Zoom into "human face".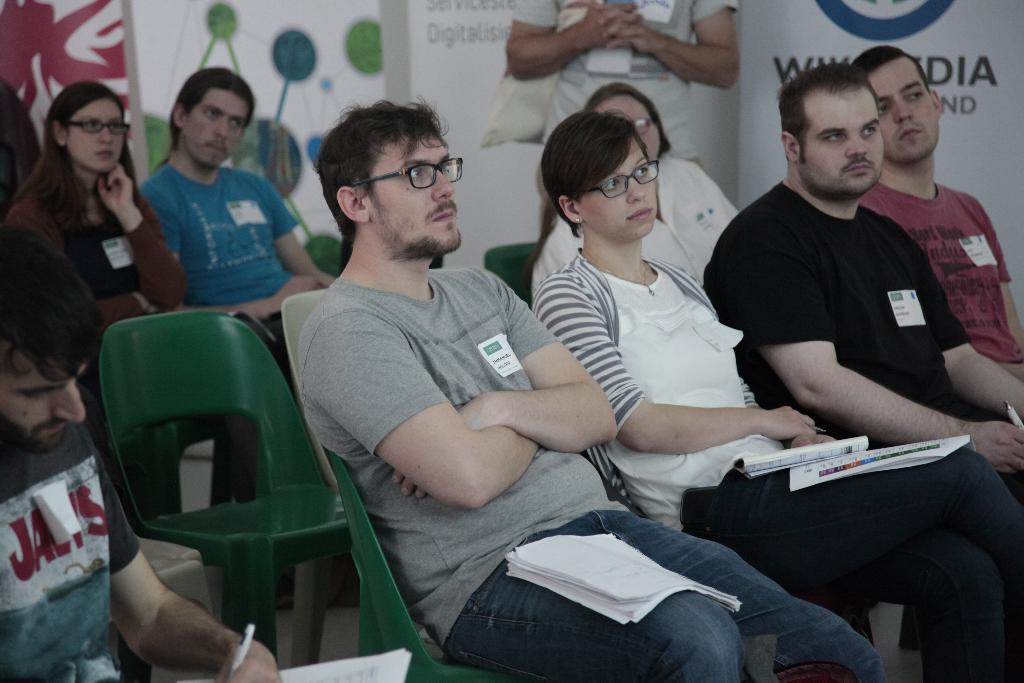
Zoom target: [361,135,462,258].
